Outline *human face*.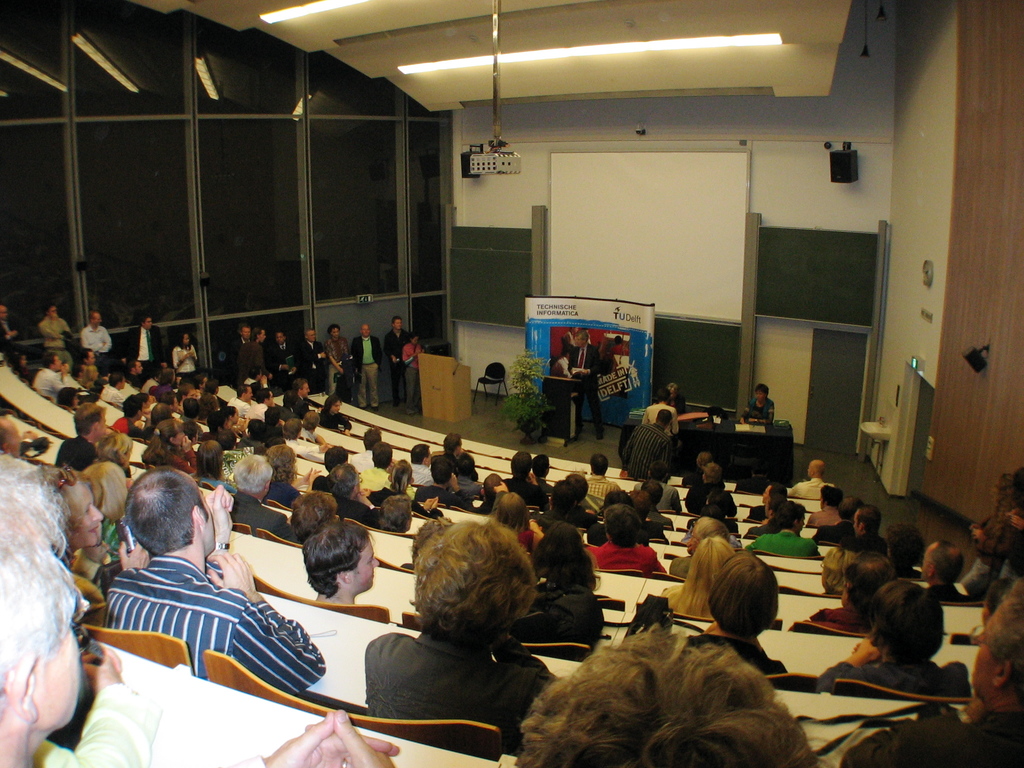
Outline: Rect(135, 364, 141, 372).
